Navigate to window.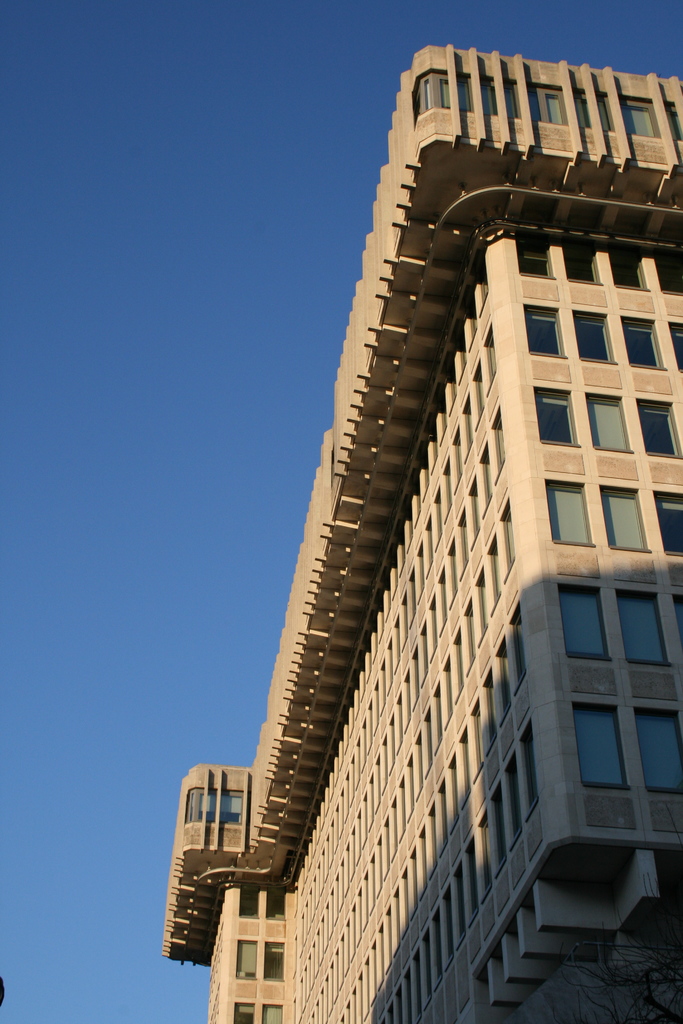
Navigation target: [413,66,448,116].
